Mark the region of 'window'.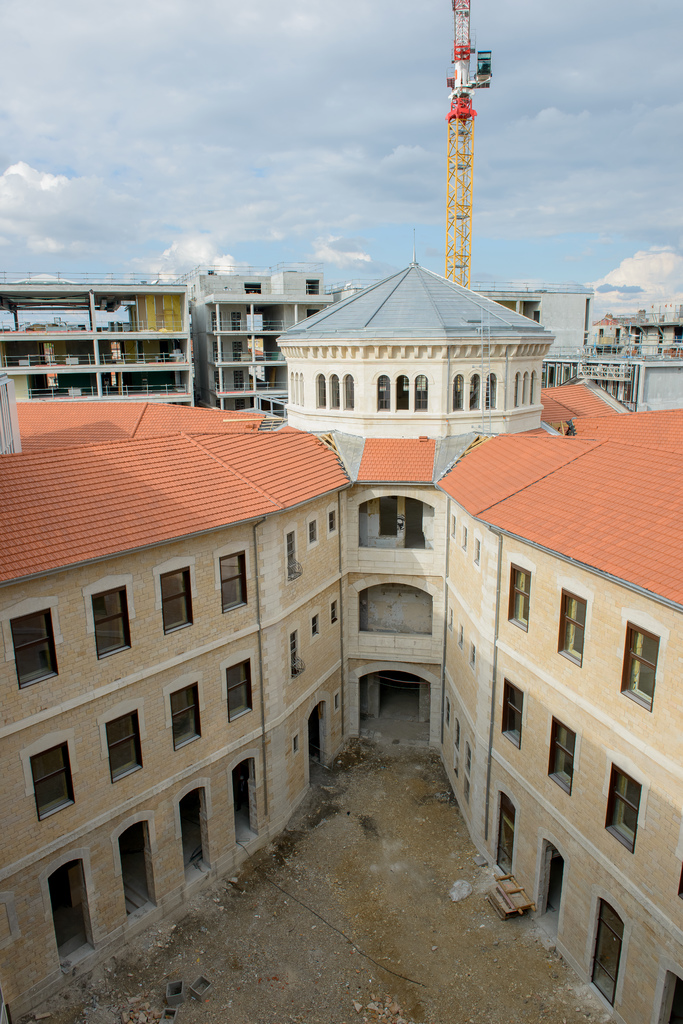
Region: (x1=329, y1=371, x2=341, y2=408).
